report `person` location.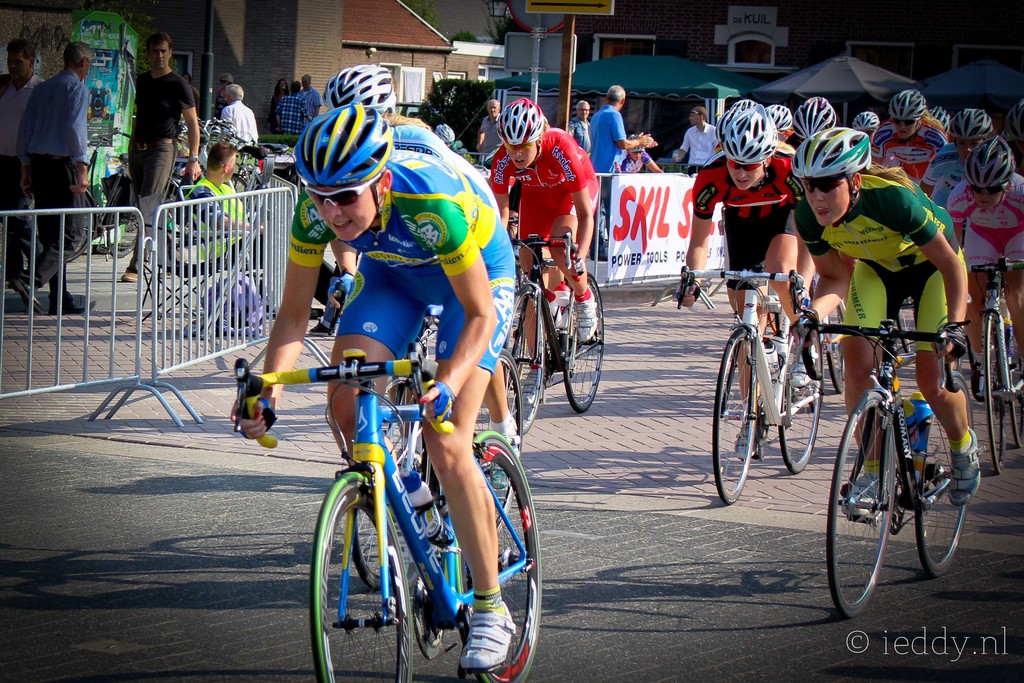
Report: {"x1": 297, "y1": 135, "x2": 531, "y2": 661}.
